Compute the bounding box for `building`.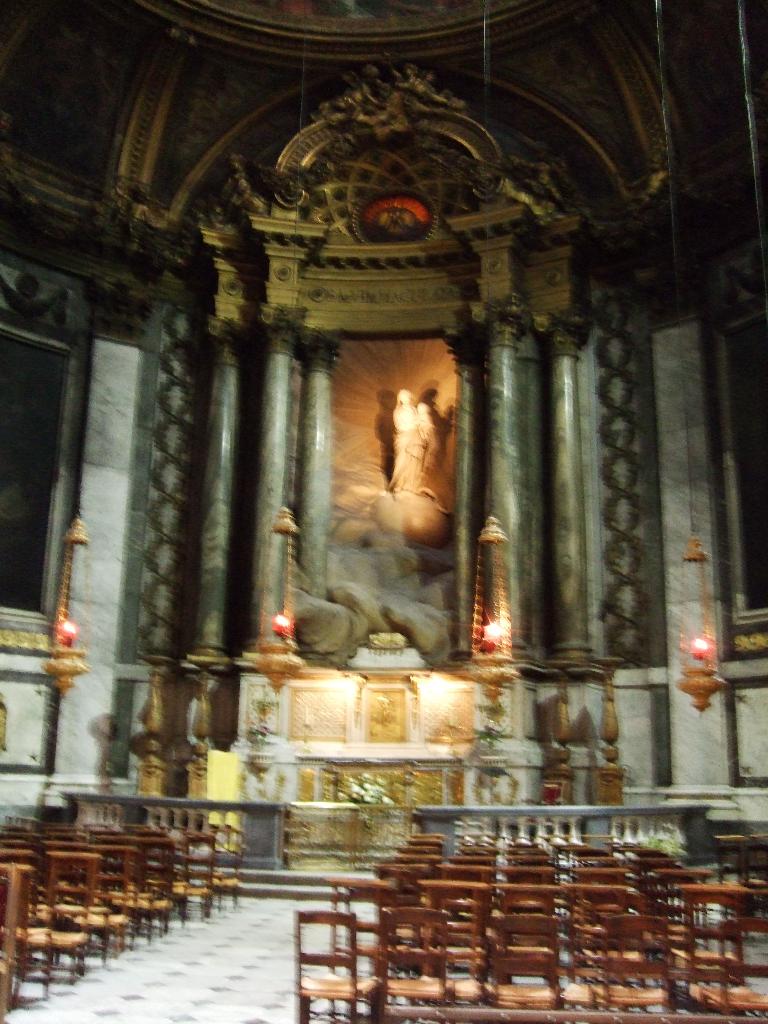
box(0, 0, 767, 1023).
